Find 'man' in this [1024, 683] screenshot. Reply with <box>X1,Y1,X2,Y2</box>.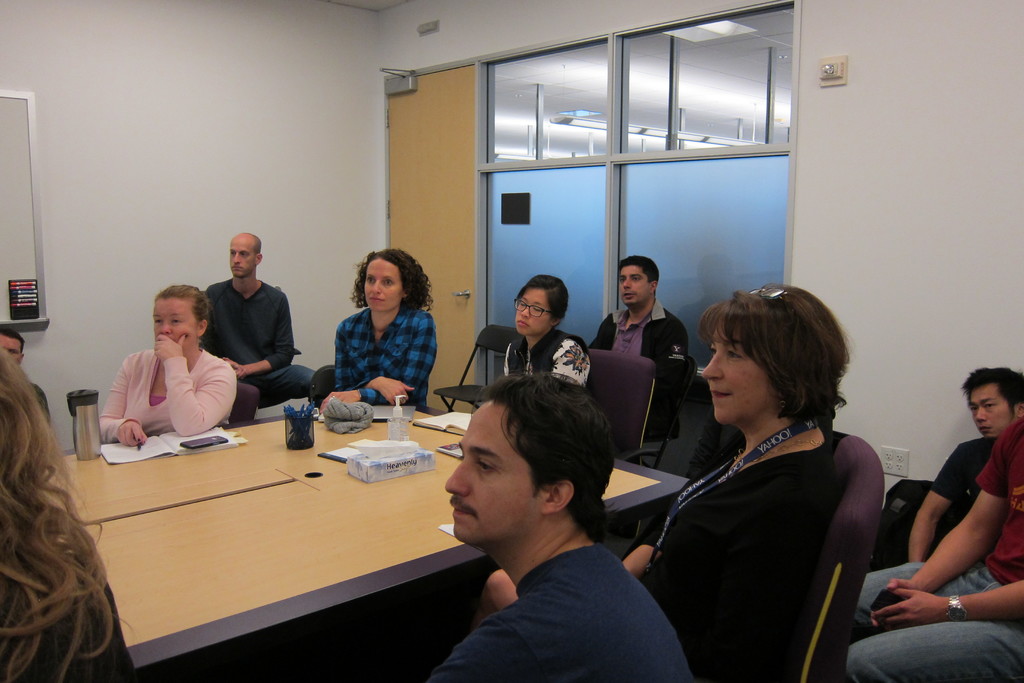
<box>421,377,692,679</box>.
